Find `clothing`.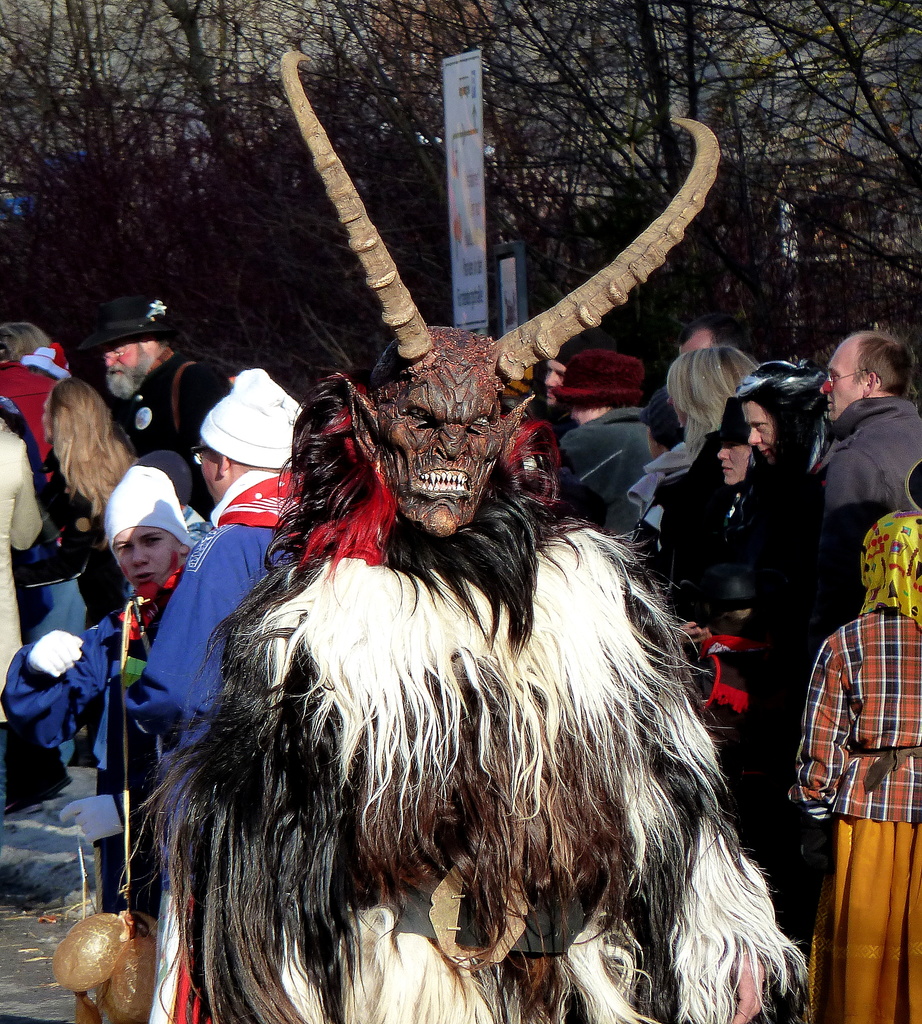
<box>749,460,815,622</box>.
